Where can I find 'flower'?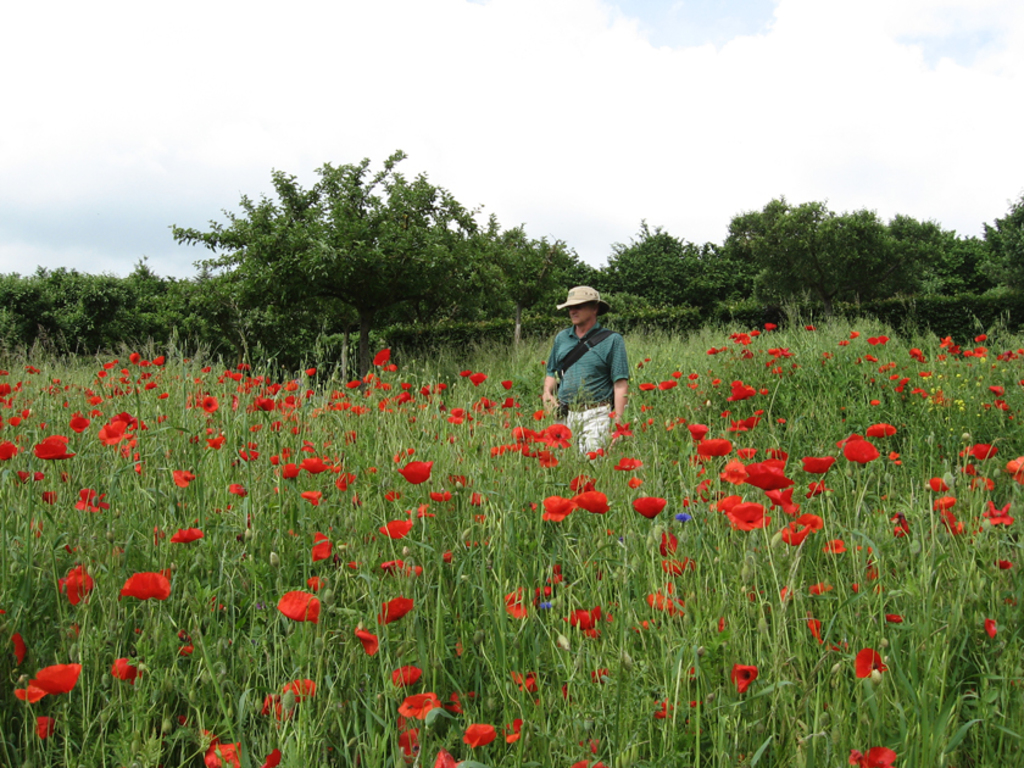
You can find it at locate(532, 585, 547, 599).
